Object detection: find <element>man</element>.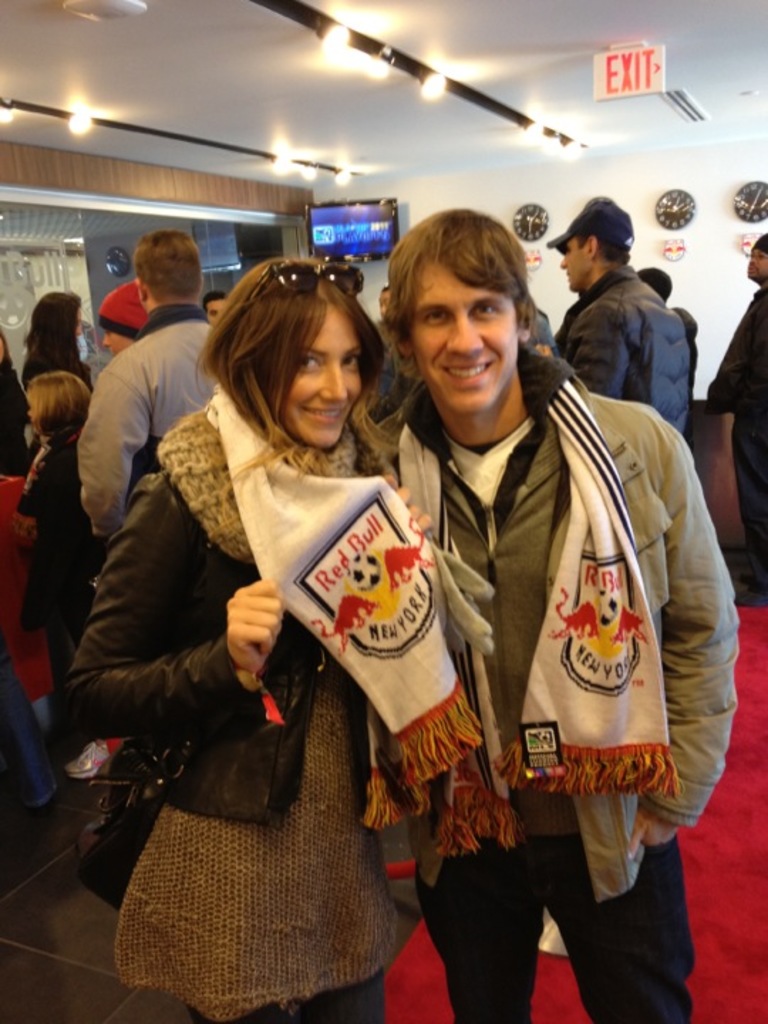
select_region(704, 235, 767, 619).
